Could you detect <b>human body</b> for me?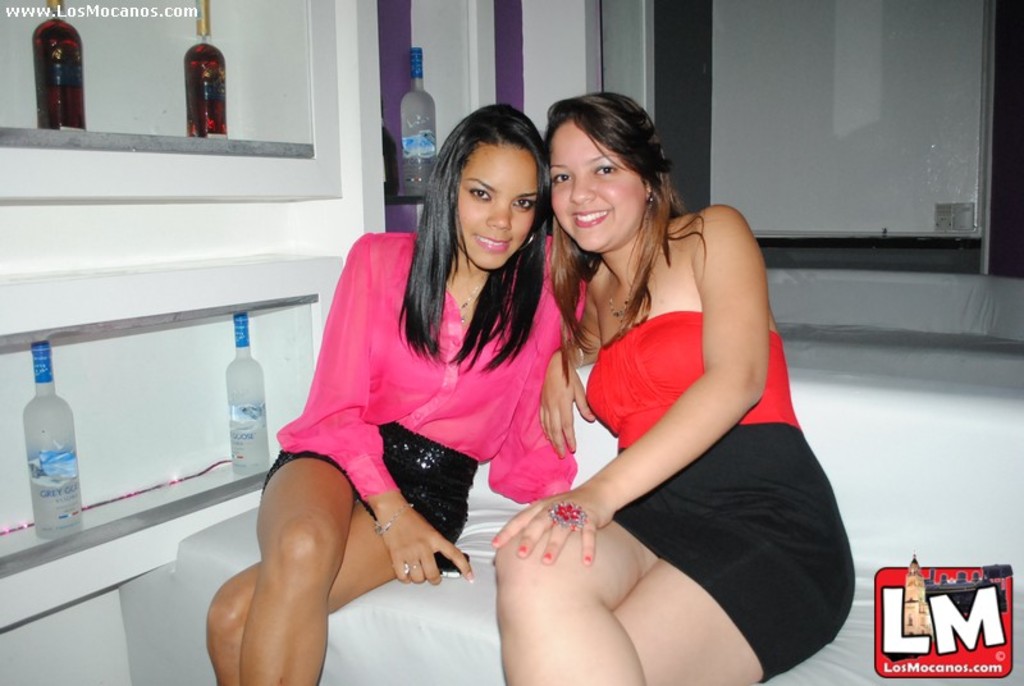
Detection result: <box>476,104,827,683</box>.
